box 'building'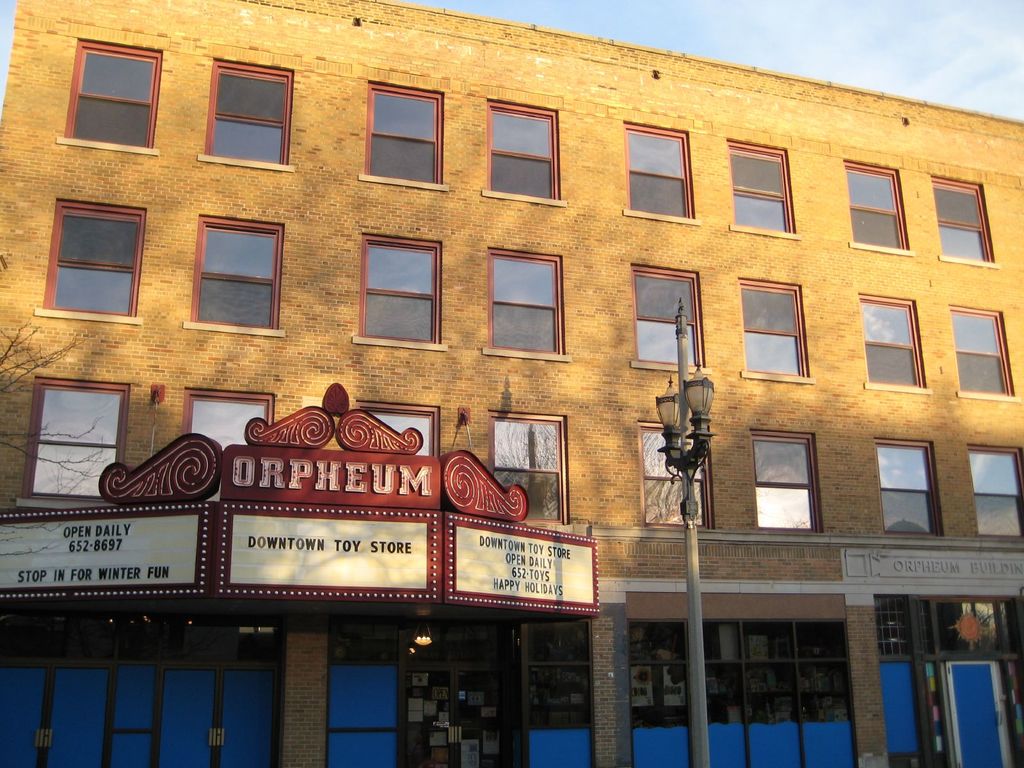
0,0,1023,765
